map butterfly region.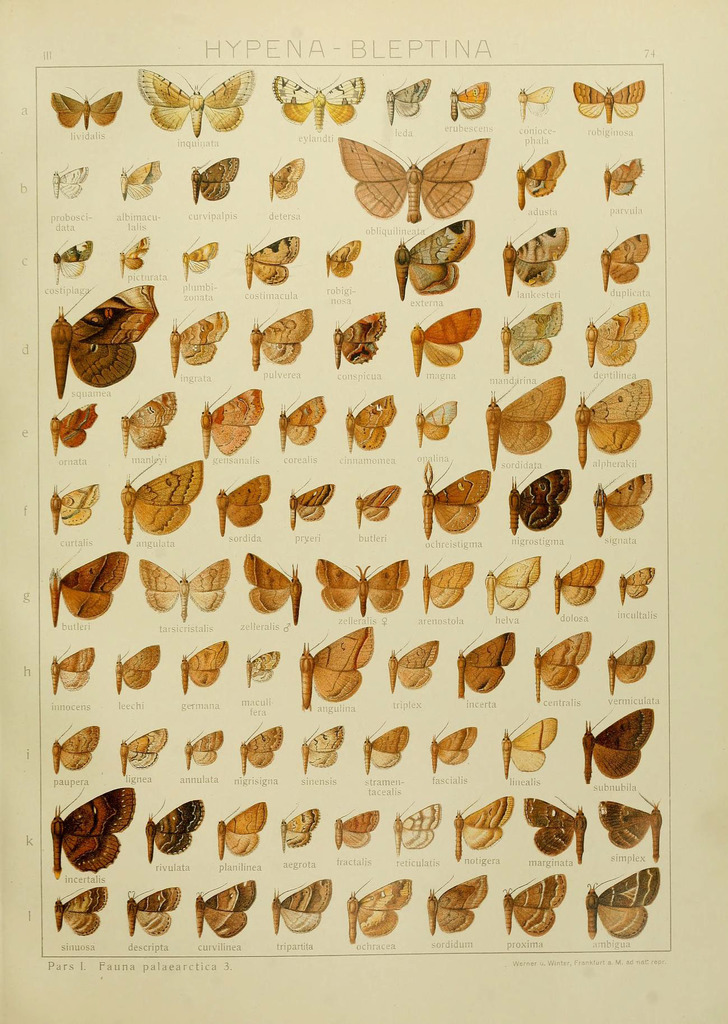
Mapped to l=410, t=392, r=460, b=447.
